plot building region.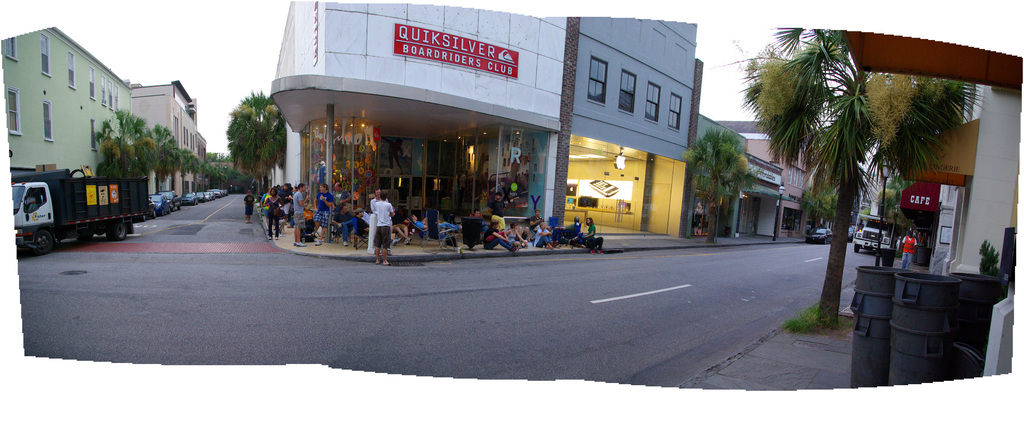
Plotted at bbox=[274, 7, 565, 232].
